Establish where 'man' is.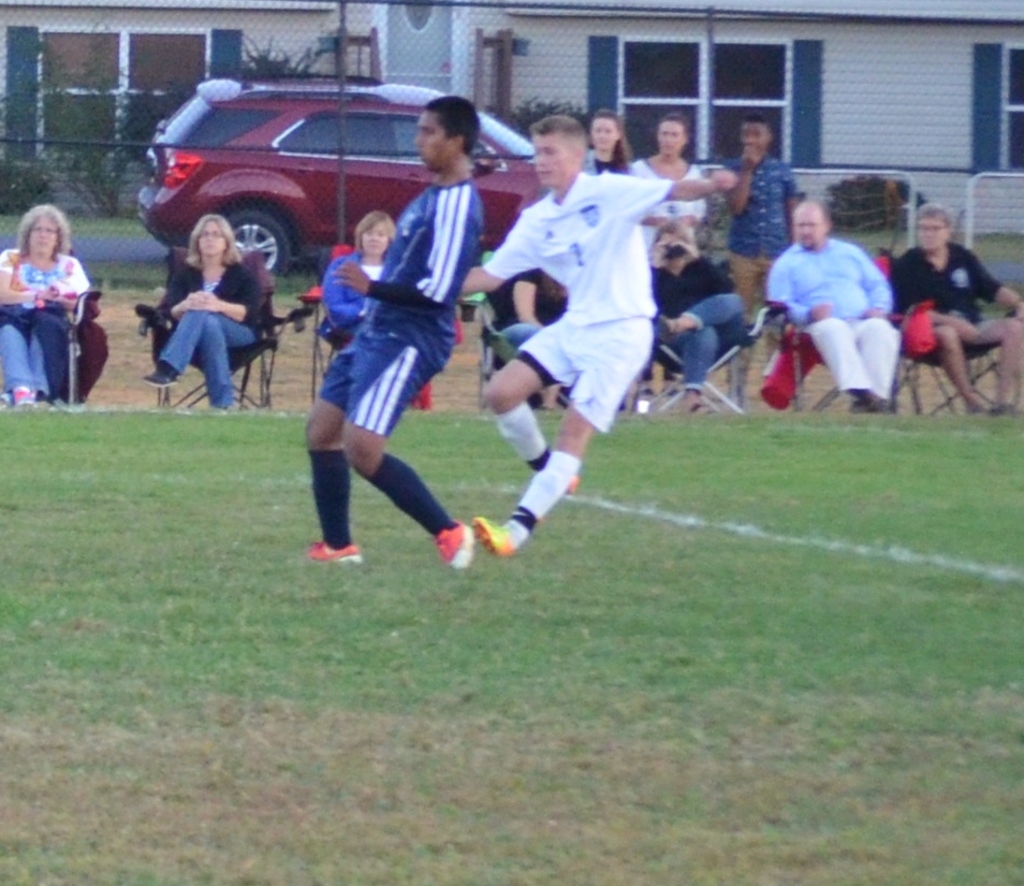
Established at region(299, 91, 478, 569).
